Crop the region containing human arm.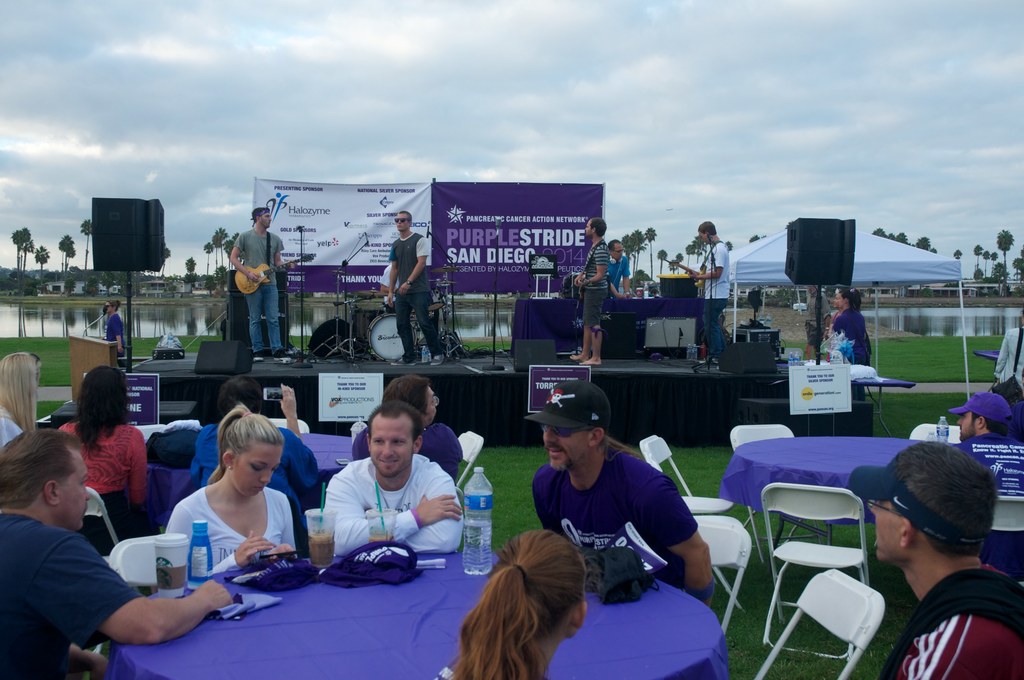
Crop region: bbox=[388, 248, 399, 306].
